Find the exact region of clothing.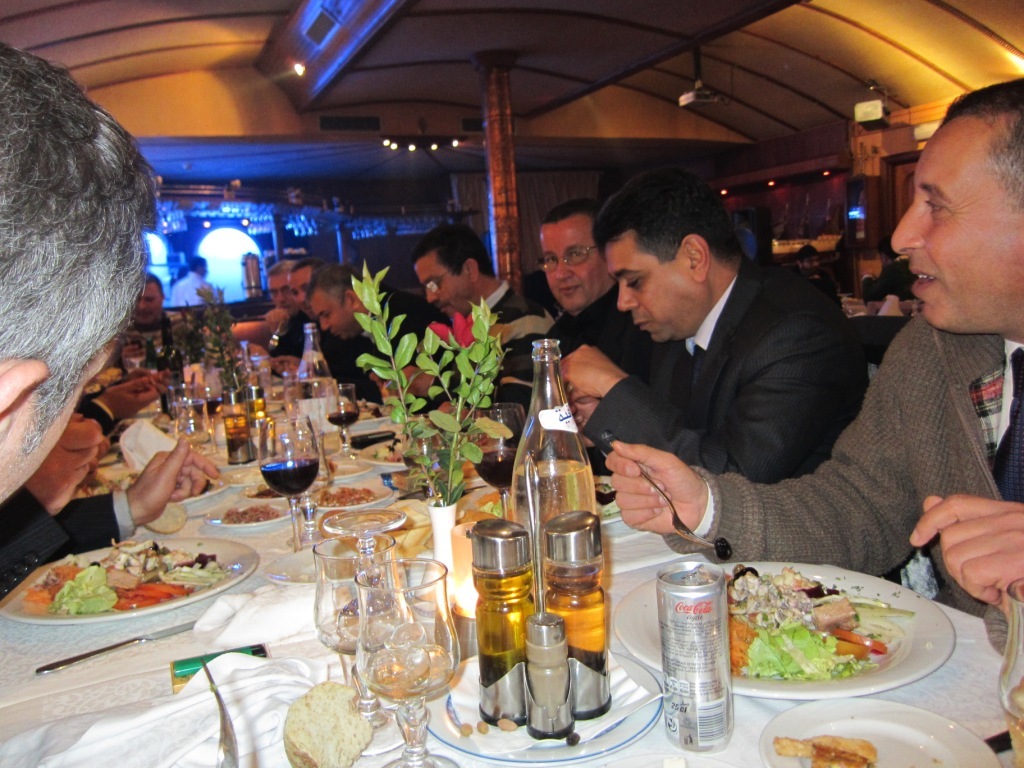
Exact region: l=588, t=251, r=875, b=509.
